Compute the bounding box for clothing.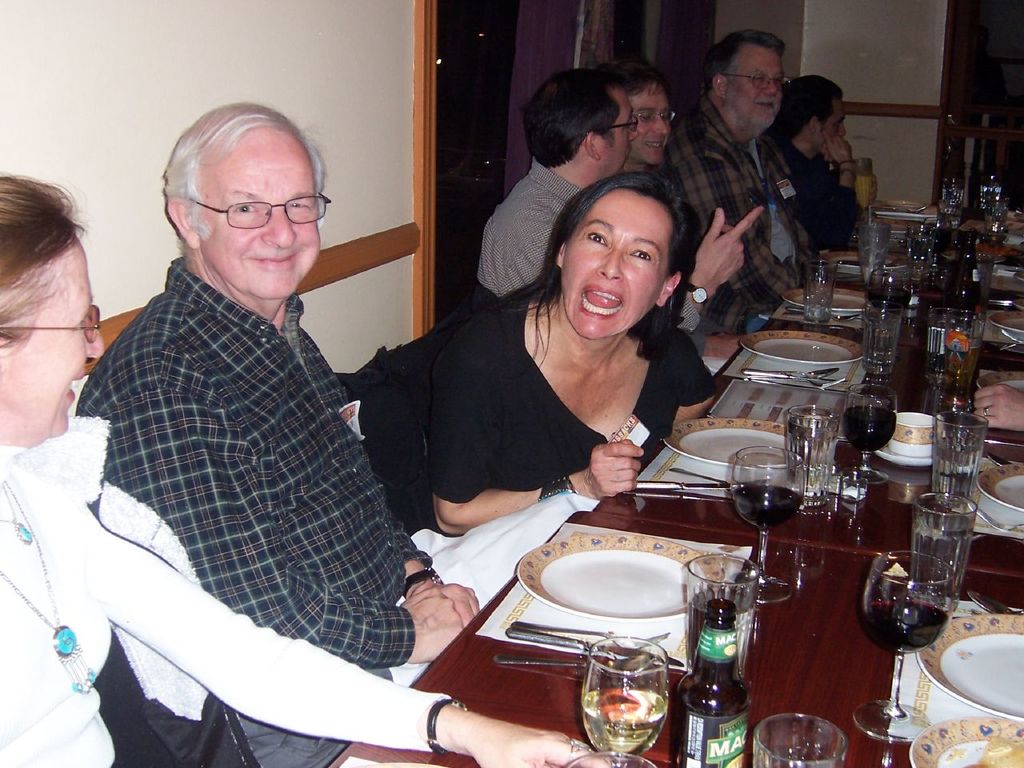
left=368, top=292, right=710, bottom=506.
